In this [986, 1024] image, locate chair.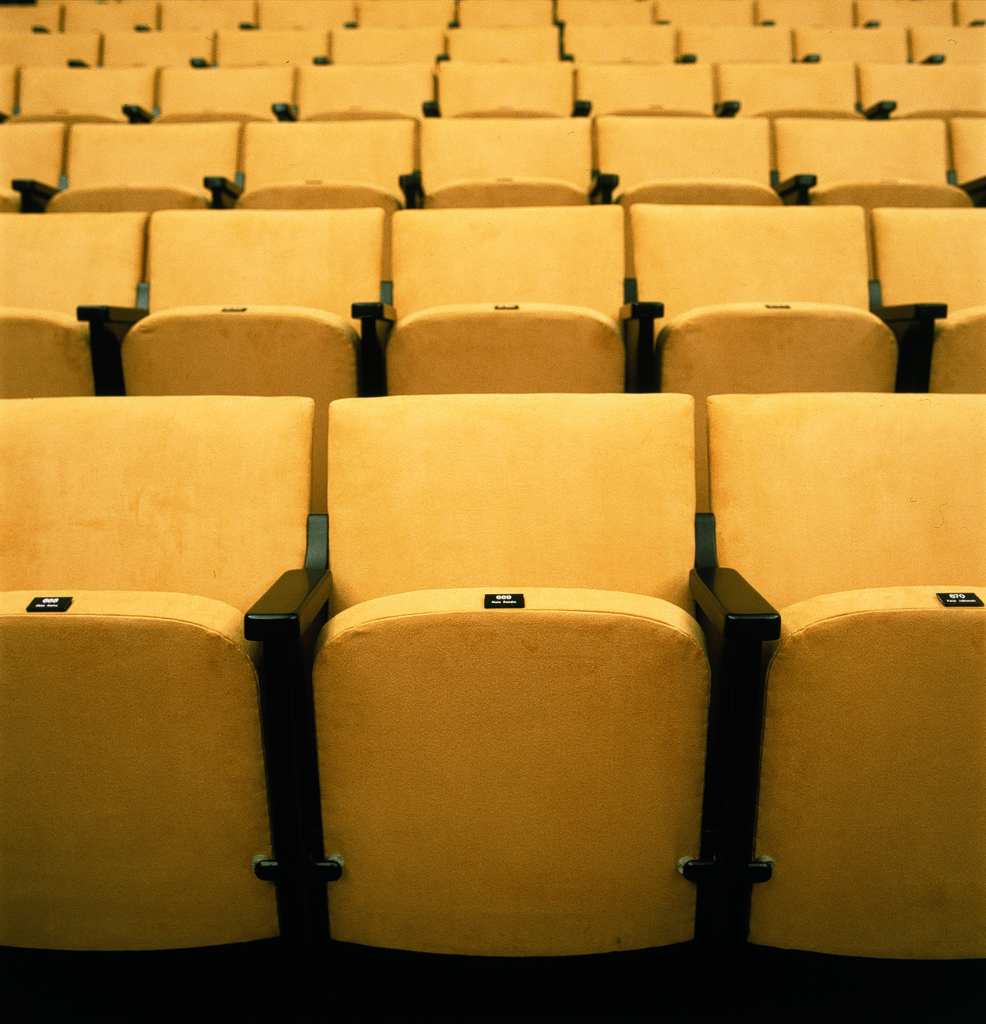
Bounding box: 0,118,62,218.
